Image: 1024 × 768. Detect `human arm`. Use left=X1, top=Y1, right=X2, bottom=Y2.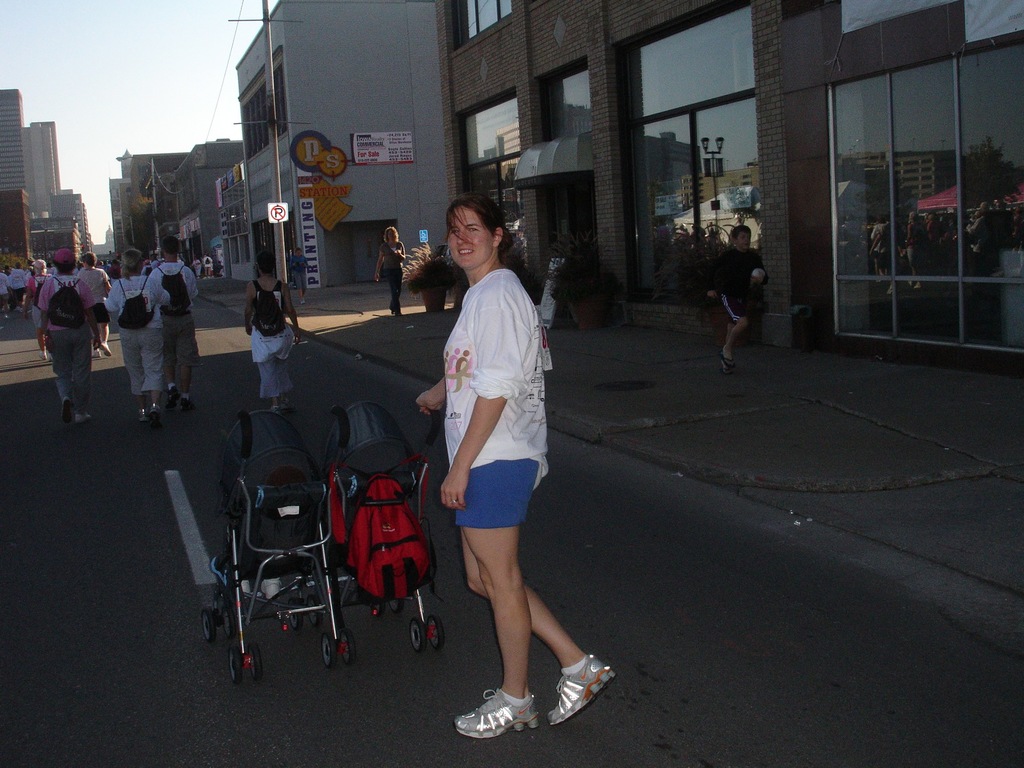
left=242, top=283, right=252, bottom=337.
